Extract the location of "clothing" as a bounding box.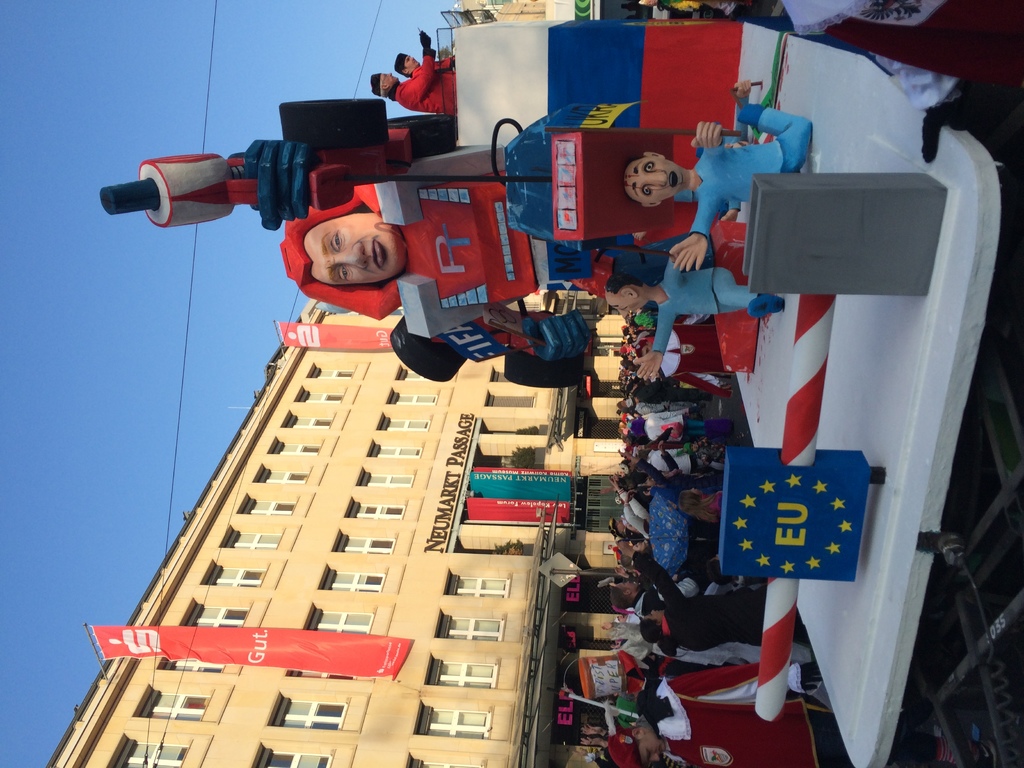
<region>390, 47, 458, 121</region>.
